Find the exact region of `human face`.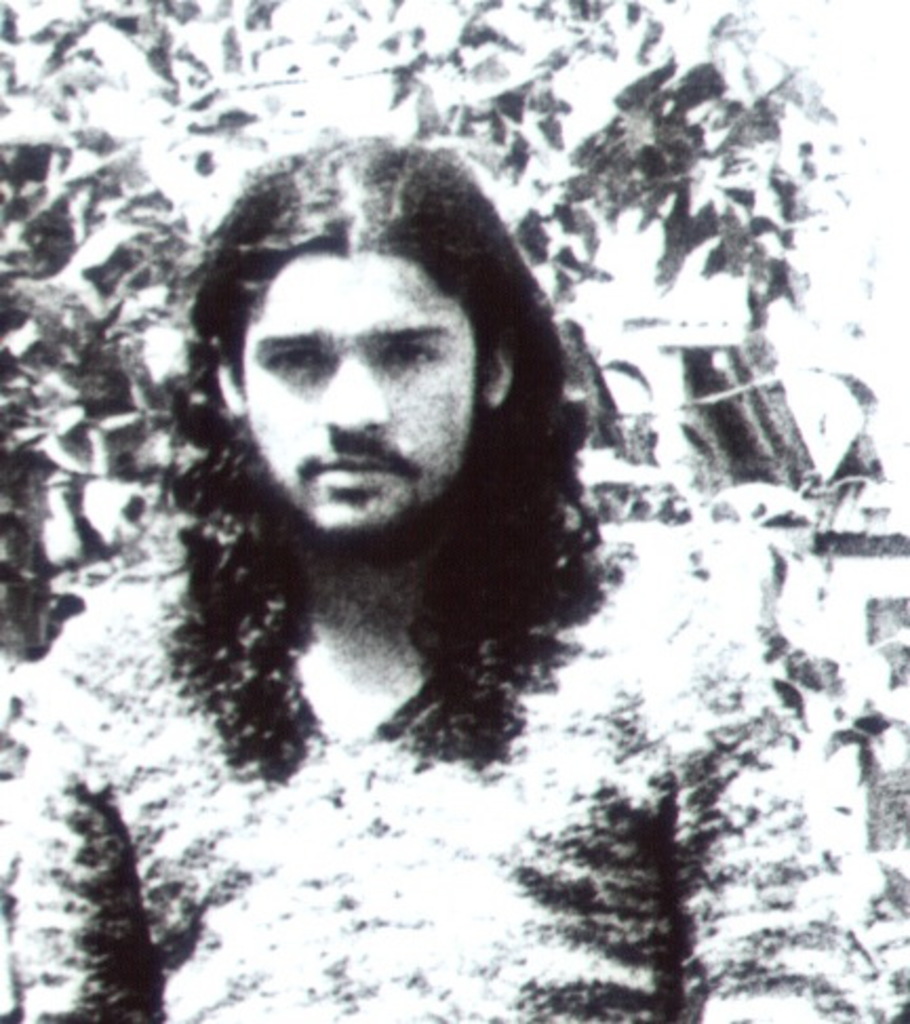
Exact region: region(242, 253, 476, 539).
